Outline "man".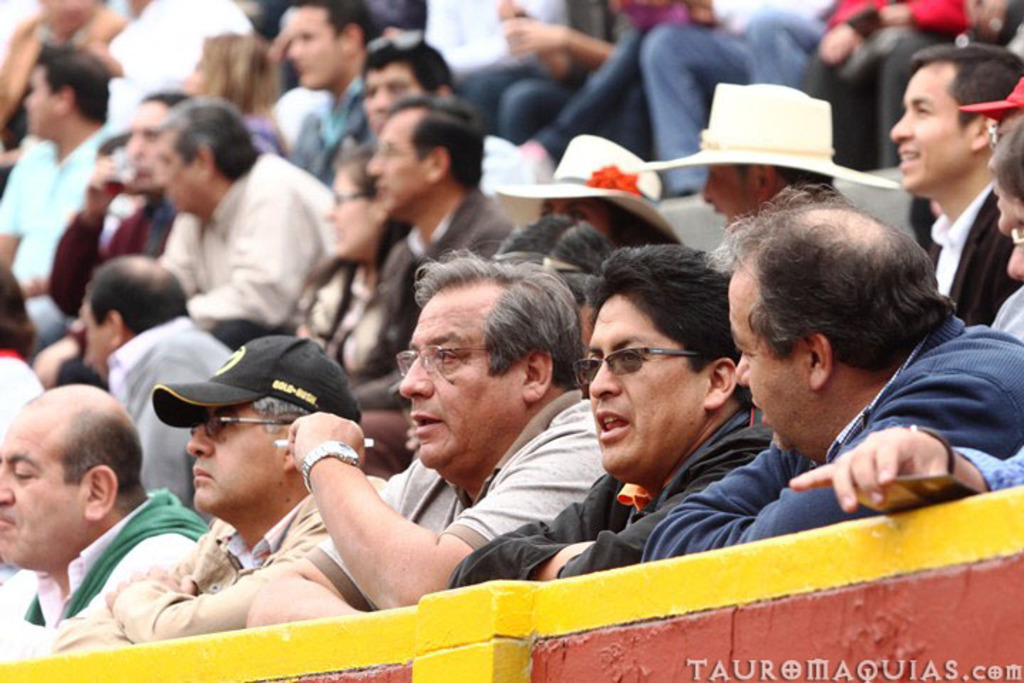
Outline: 640 78 889 239.
